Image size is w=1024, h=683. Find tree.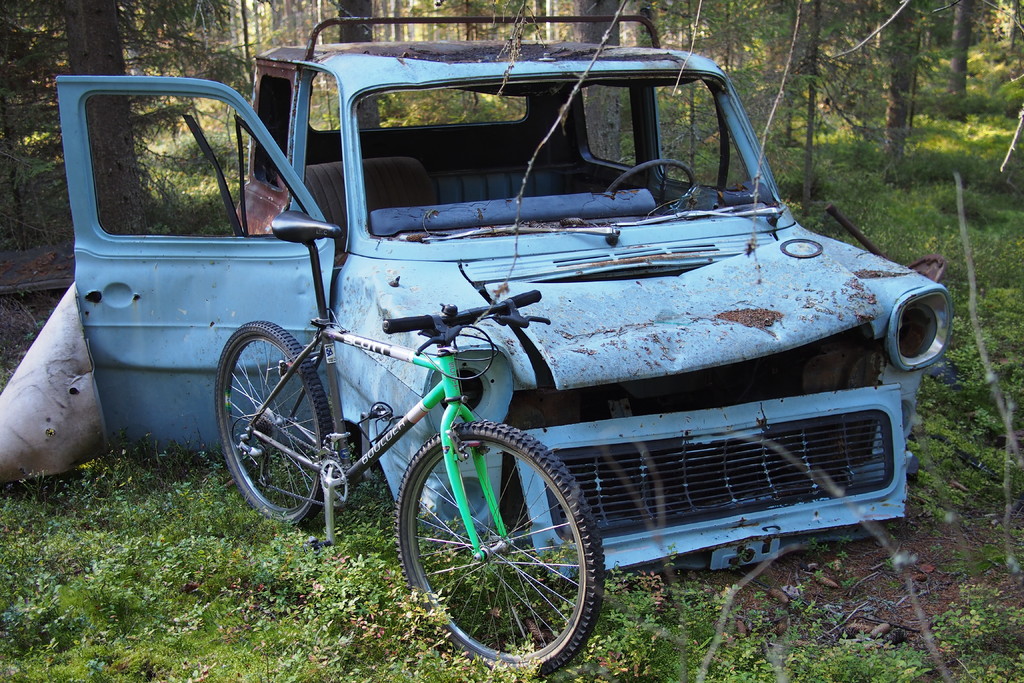
box(577, 0, 621, 160).
